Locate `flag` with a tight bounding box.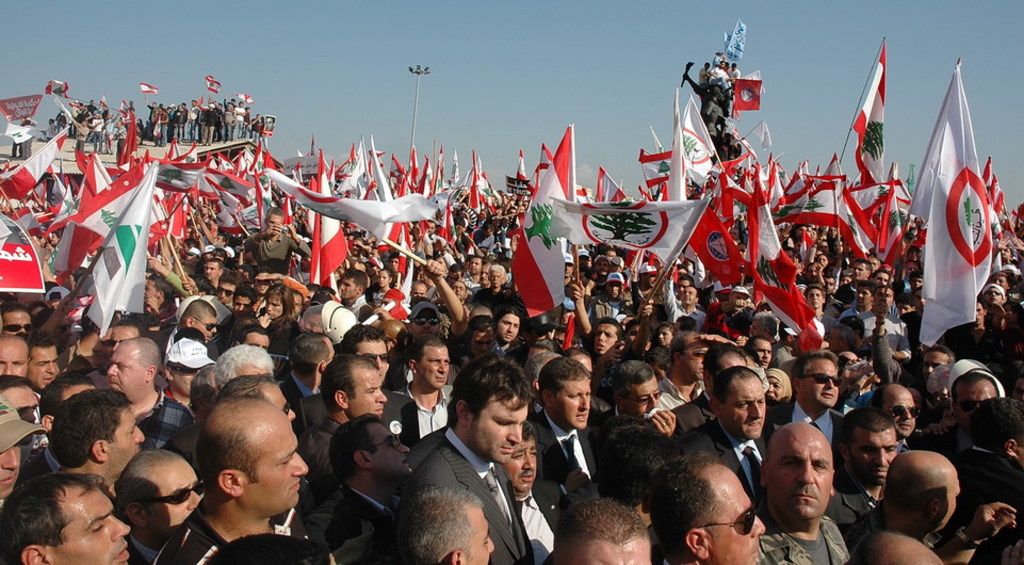
<region>309, 145, 348, 288</region>.
